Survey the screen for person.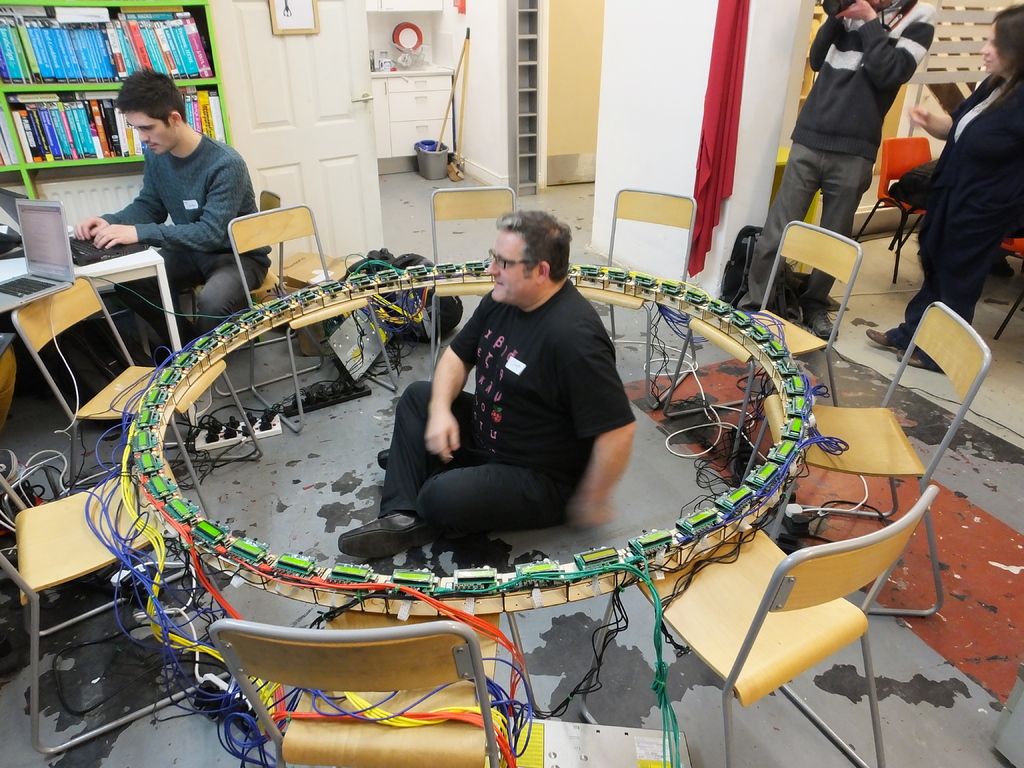
Survey found: bbox=(861, 3, 1023, 379).
